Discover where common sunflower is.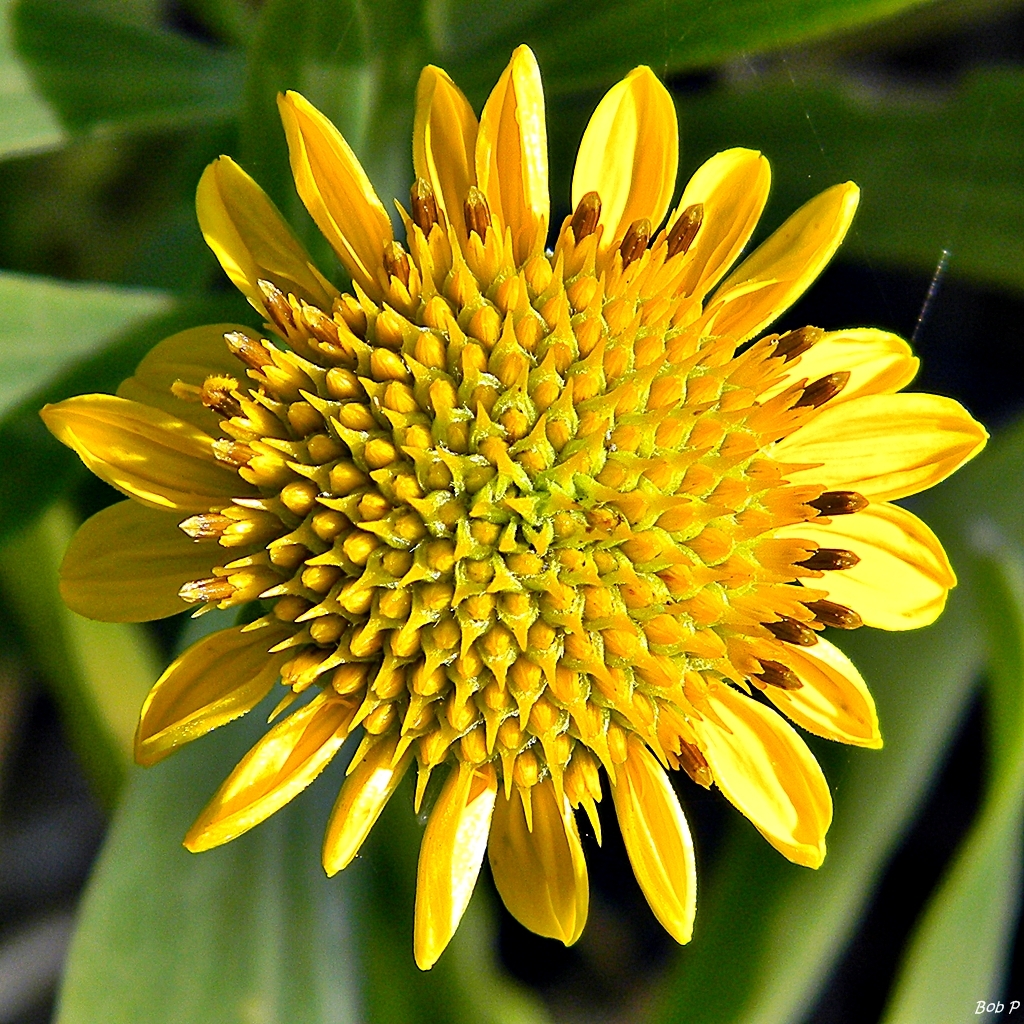
Discovered at BBox(52, 59, 1018, 995).
